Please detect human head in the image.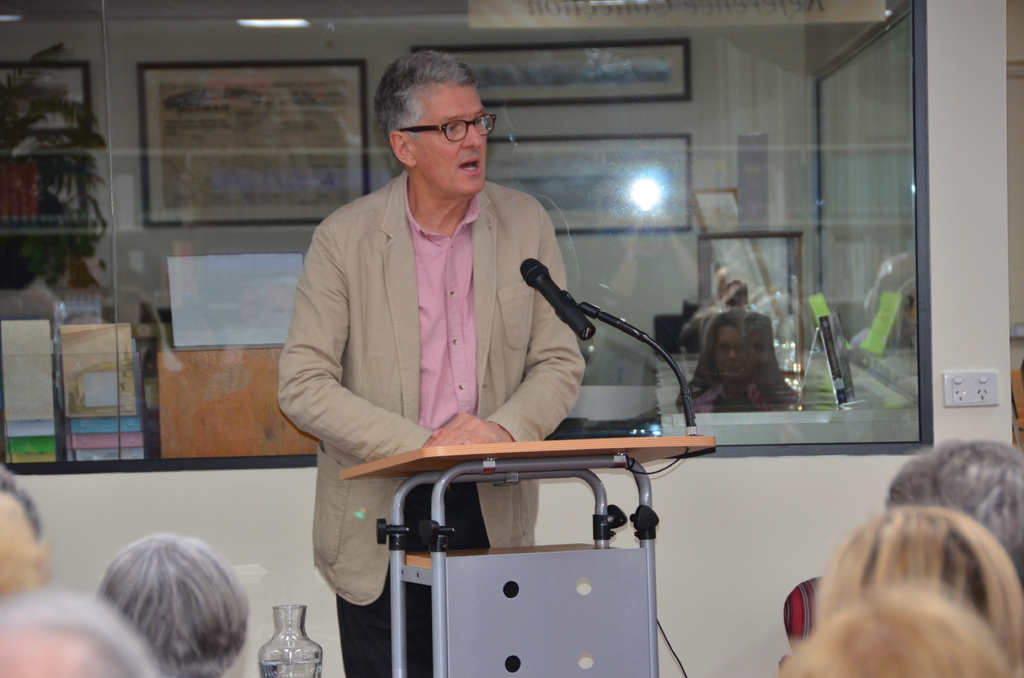
bbox=(780, 588, 1023, 677).
